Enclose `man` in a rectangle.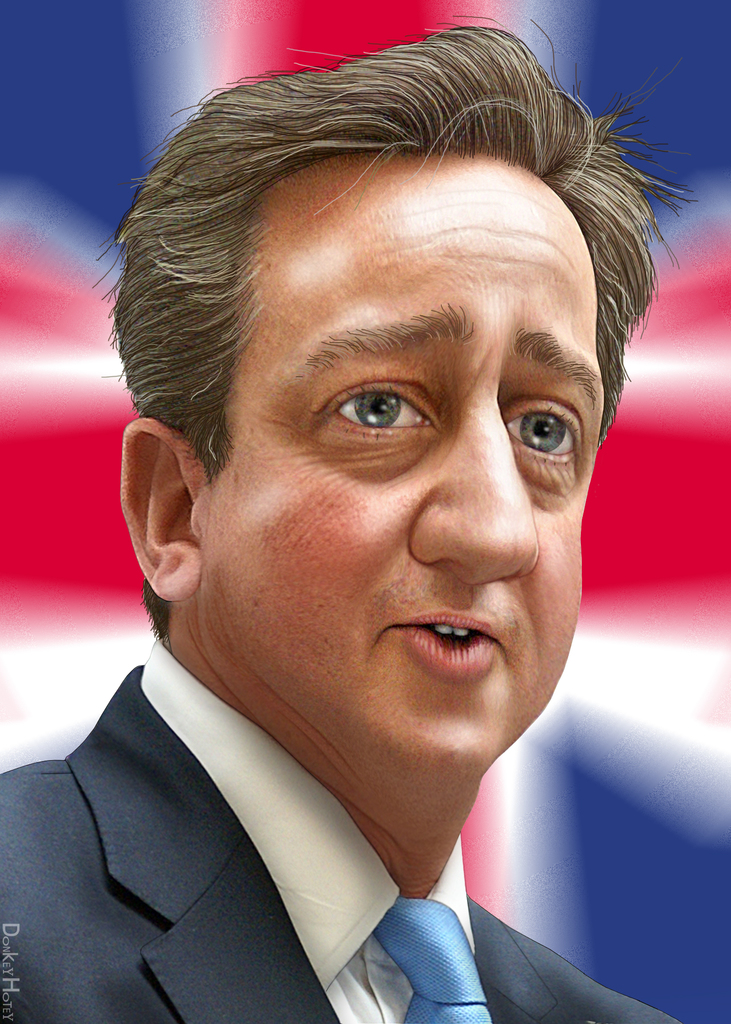
23:45:716:1013.
